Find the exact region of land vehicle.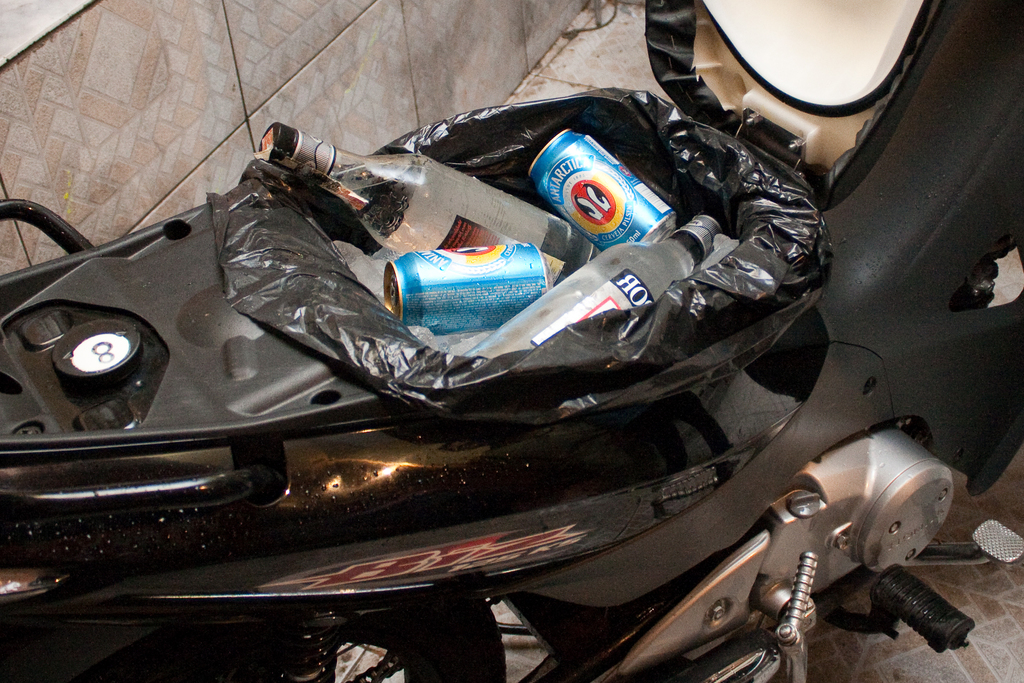
Exact region: {"left": 0, "top": 0, "right": 1023, "bottom": 682}.
